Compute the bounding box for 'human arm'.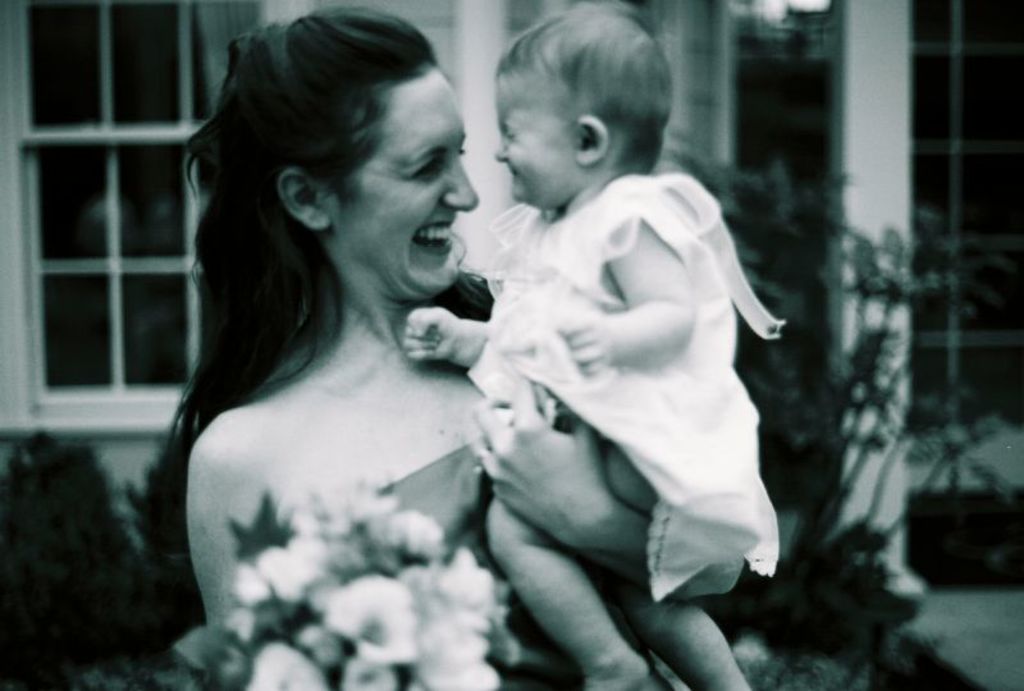
Rect(184, 431, 292, 630).
